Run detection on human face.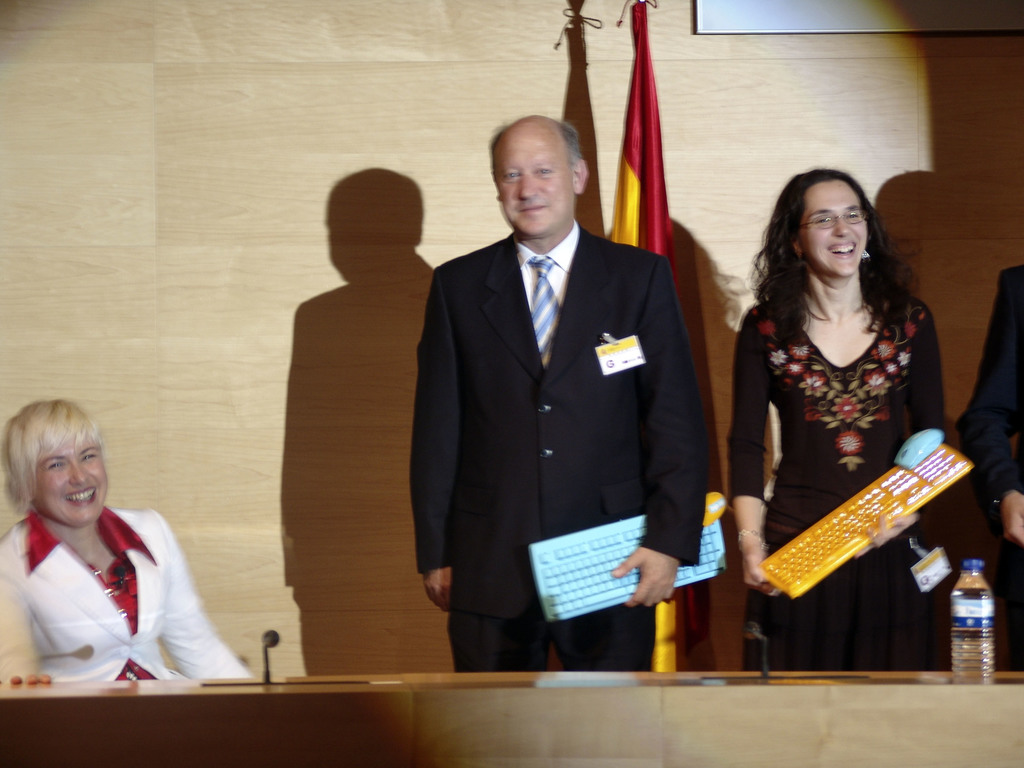
Result: (493, 127, 570, 234).
